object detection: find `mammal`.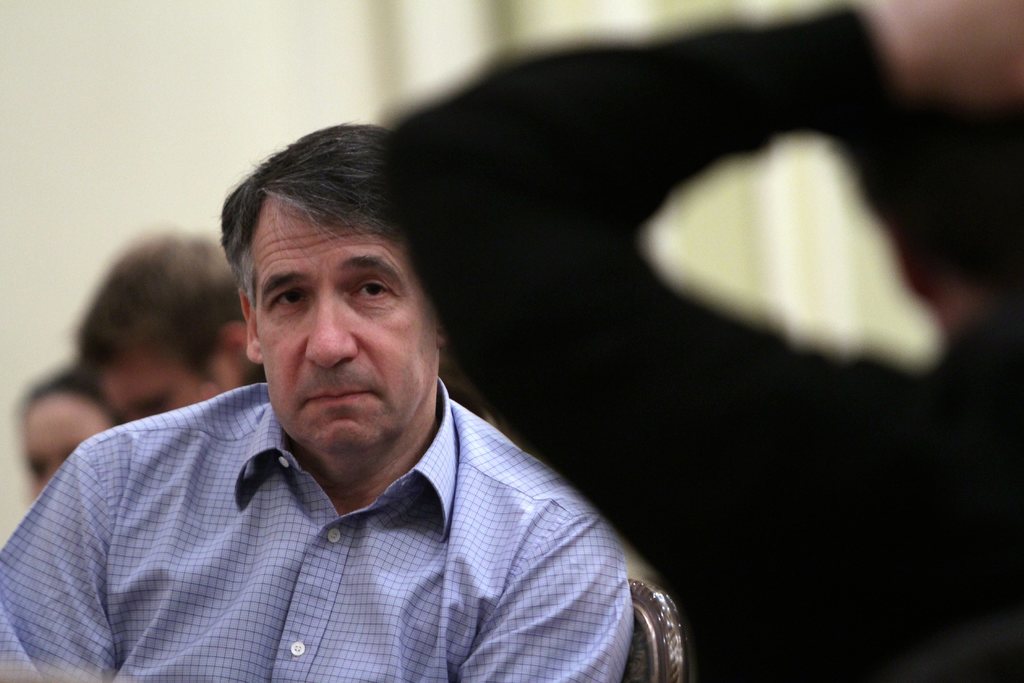
[76,231,268,425].
